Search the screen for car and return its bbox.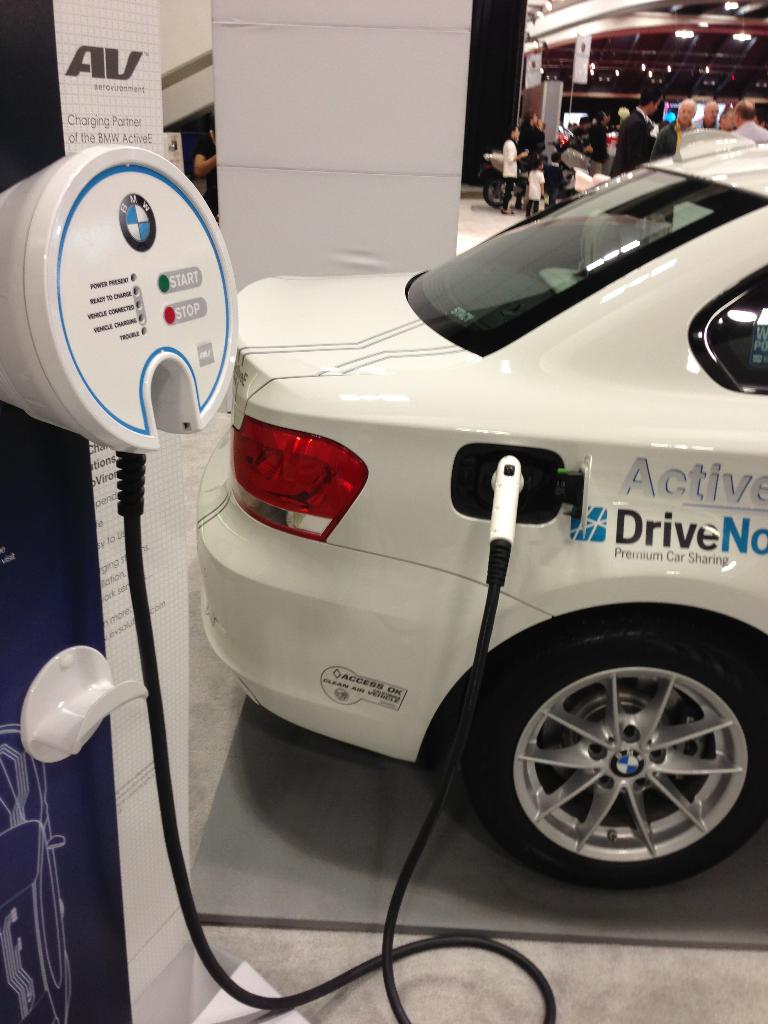
Found: x1=147, y1=157, x2=767, y2=940.
